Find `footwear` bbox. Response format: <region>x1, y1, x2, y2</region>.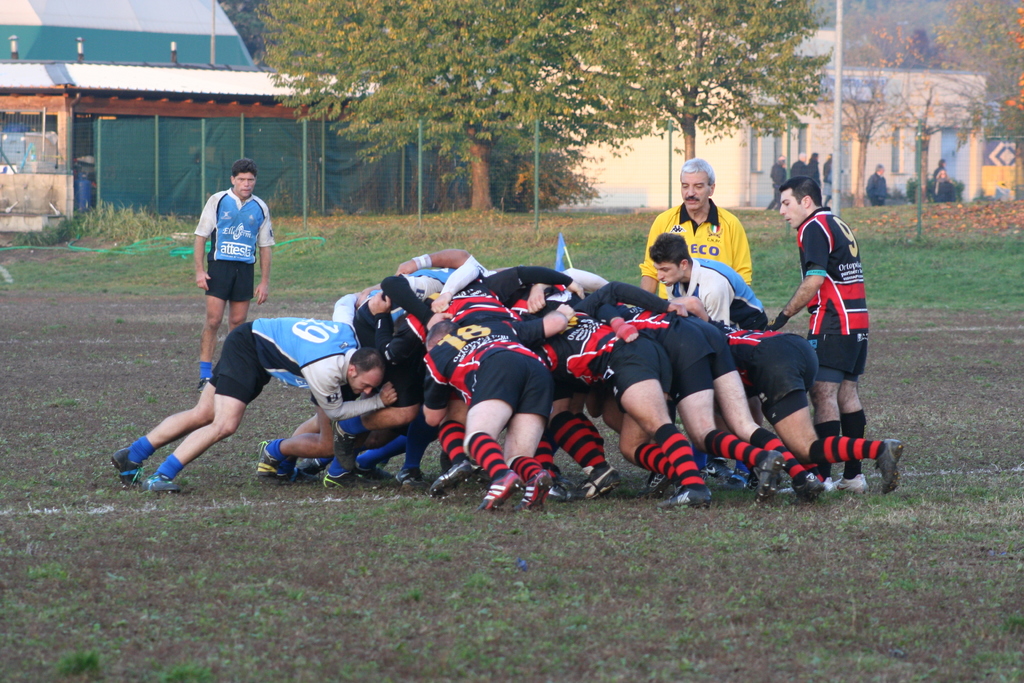
<region>835, 475, 868, 493</region>.
